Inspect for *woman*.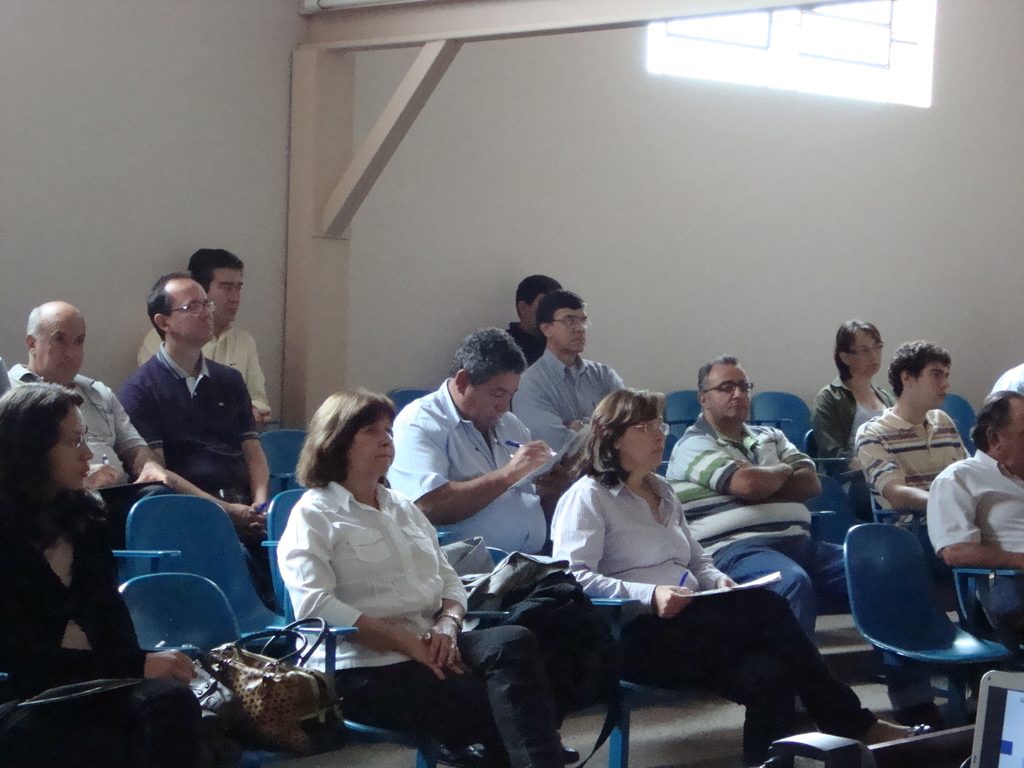
Inspection: locate(0, 375, 211, 767).
